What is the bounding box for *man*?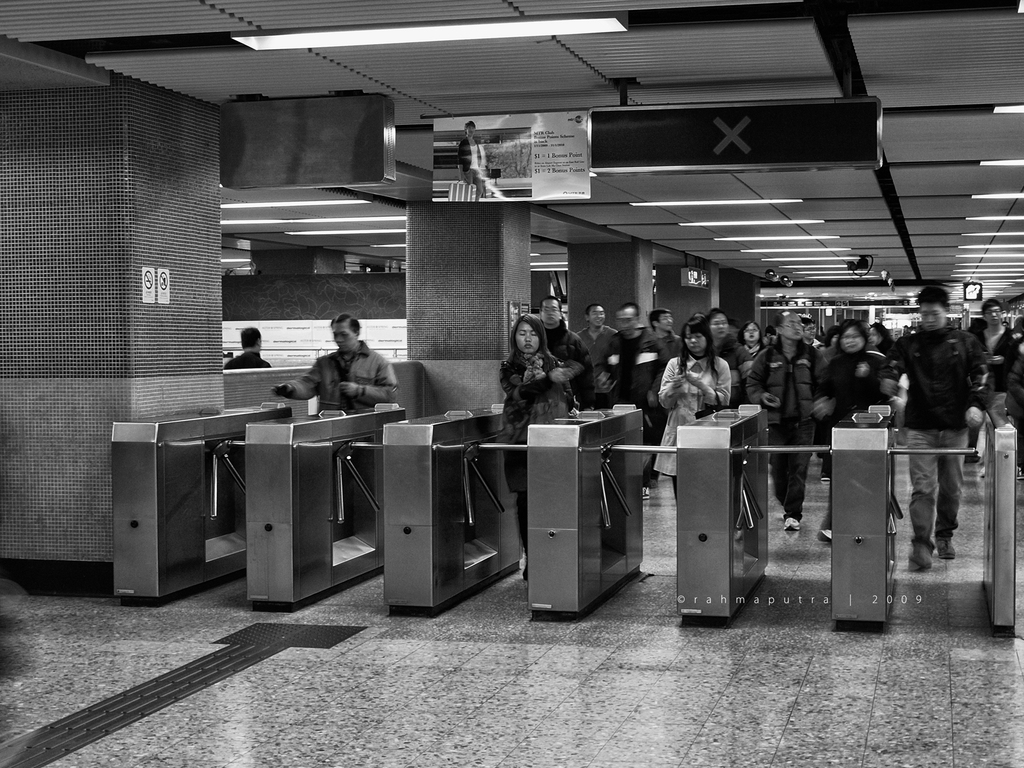
<box>536,300,594,412</box>.
